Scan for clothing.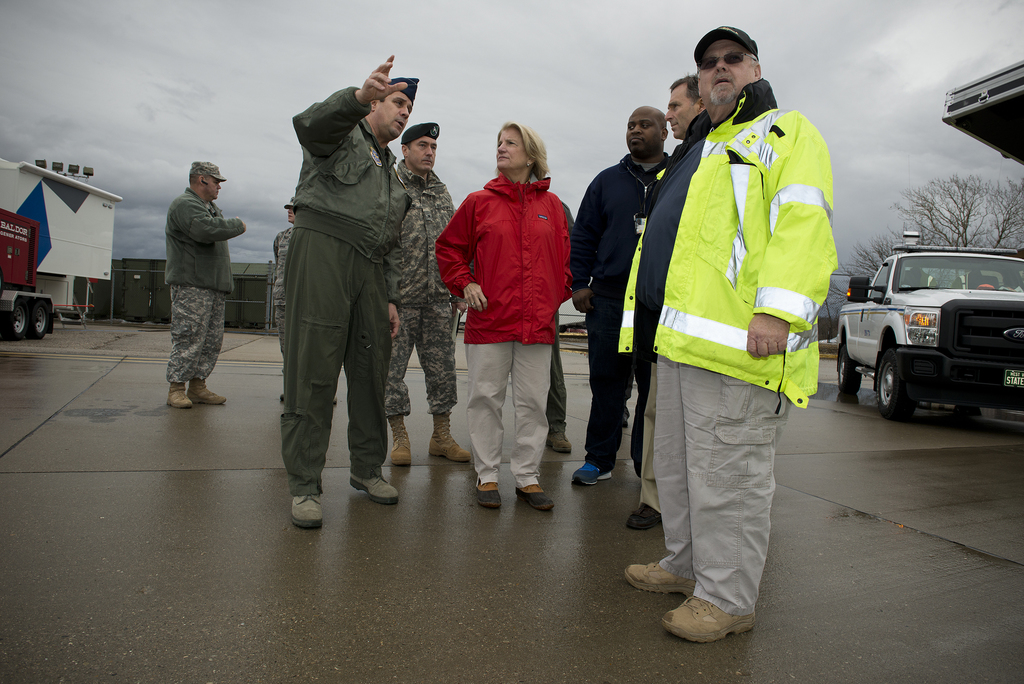
Scan result: (left=287, top=88, right=415, bottom=493).
